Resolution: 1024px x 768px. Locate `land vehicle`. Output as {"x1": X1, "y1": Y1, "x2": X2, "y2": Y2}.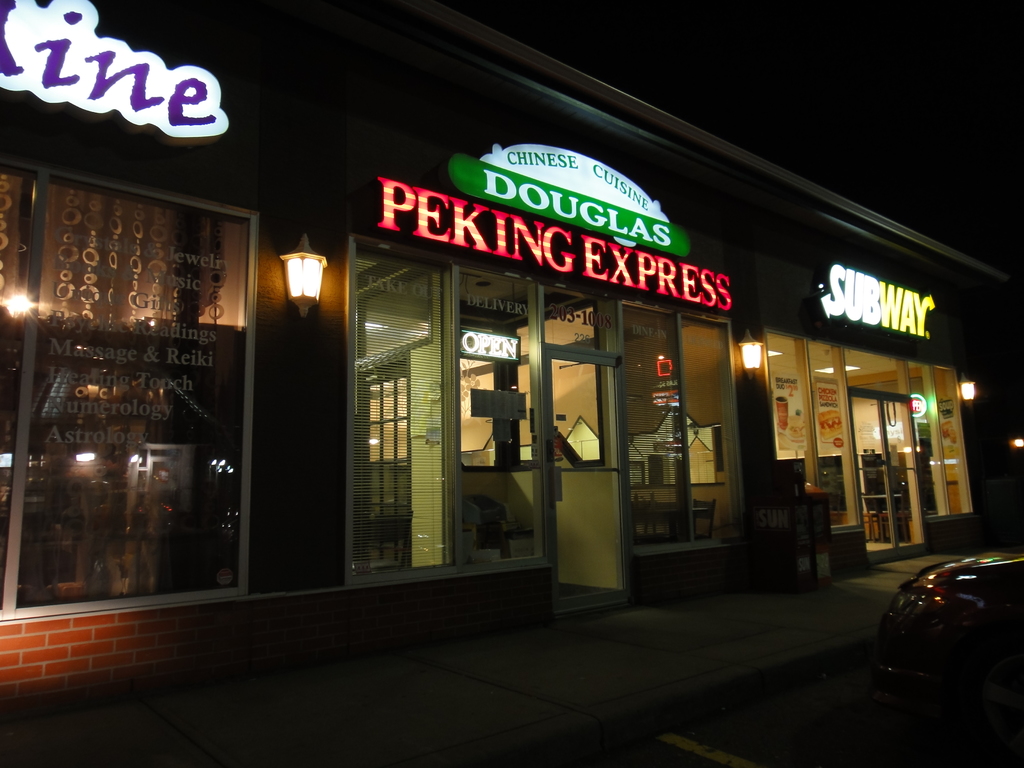
{"x1": 883, "y1": 545, "x2": 1023, "y2": 738}.
